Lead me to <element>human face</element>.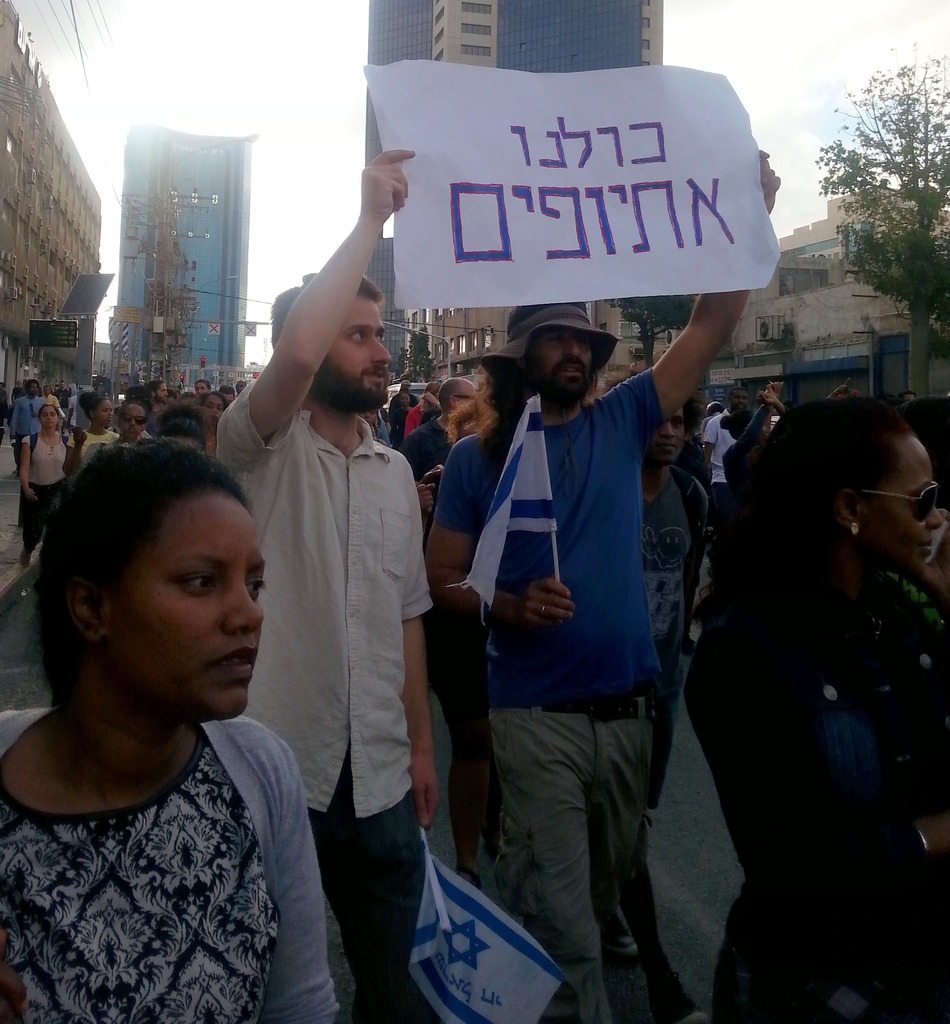
Lead to <bbox>457, 381, 480, 409</bbox>.
